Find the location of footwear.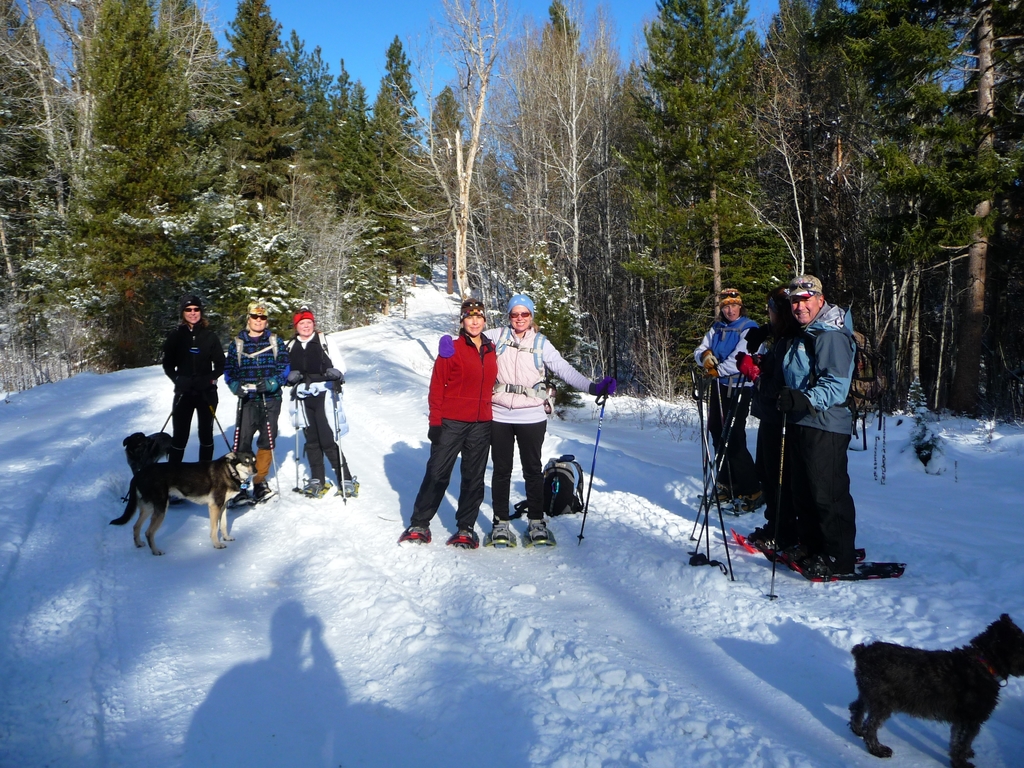
Location: bbox(445, 522, 482, 548).
